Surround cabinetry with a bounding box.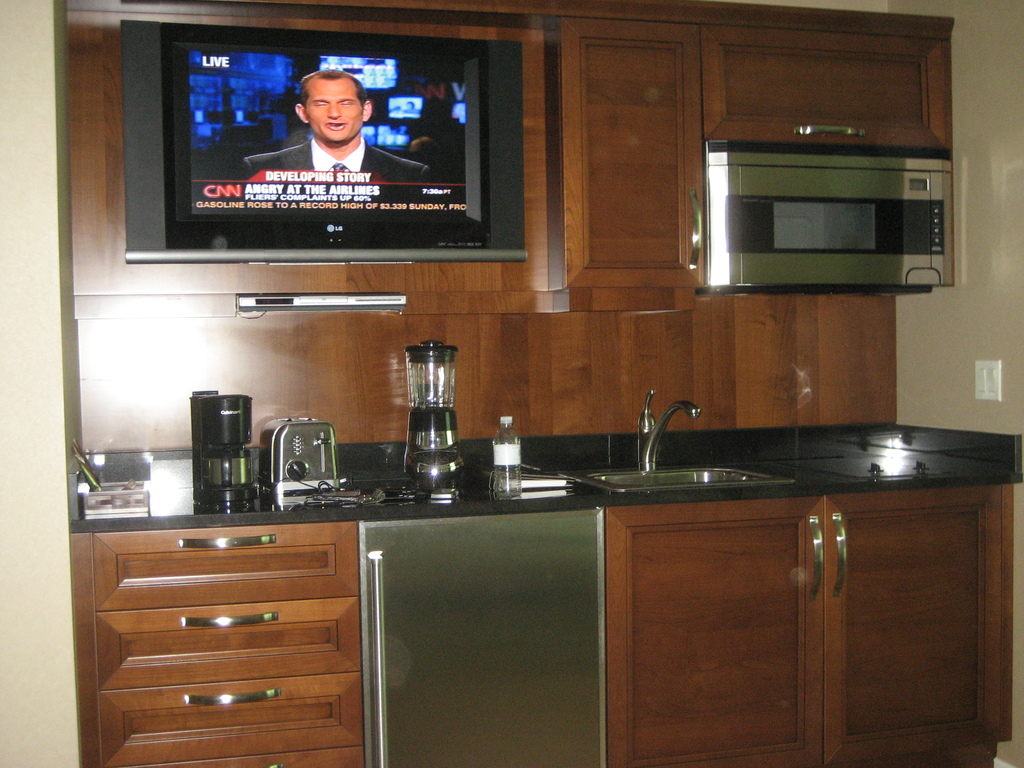
<bbox>71, 2, 941, 321</bbox>.
